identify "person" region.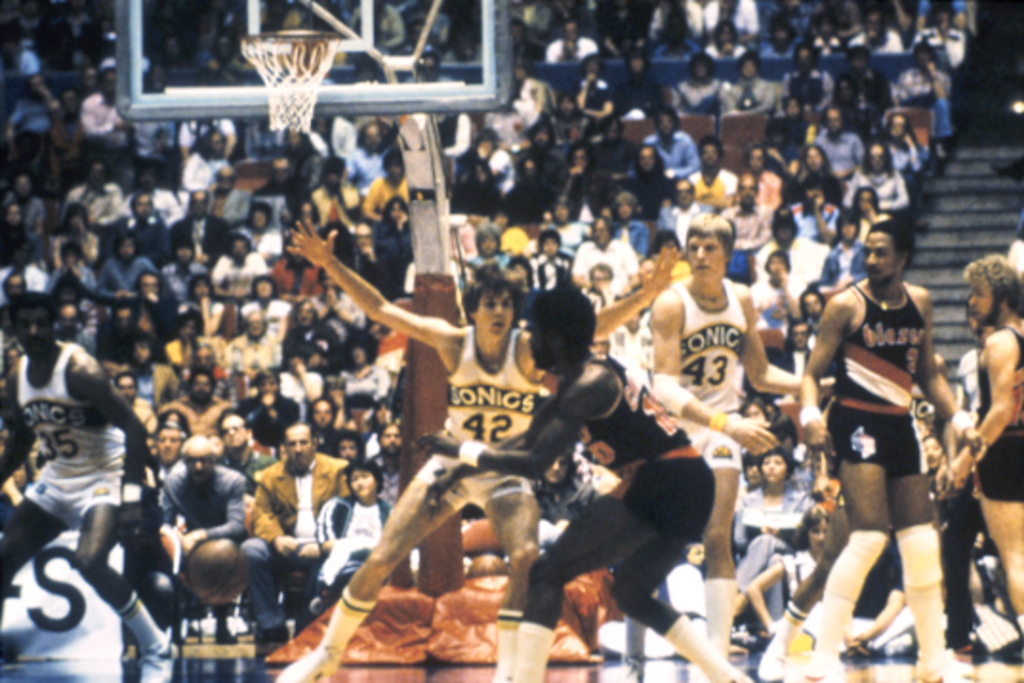
Region: (x1=276, y1=240, x2=681, y2=681).
